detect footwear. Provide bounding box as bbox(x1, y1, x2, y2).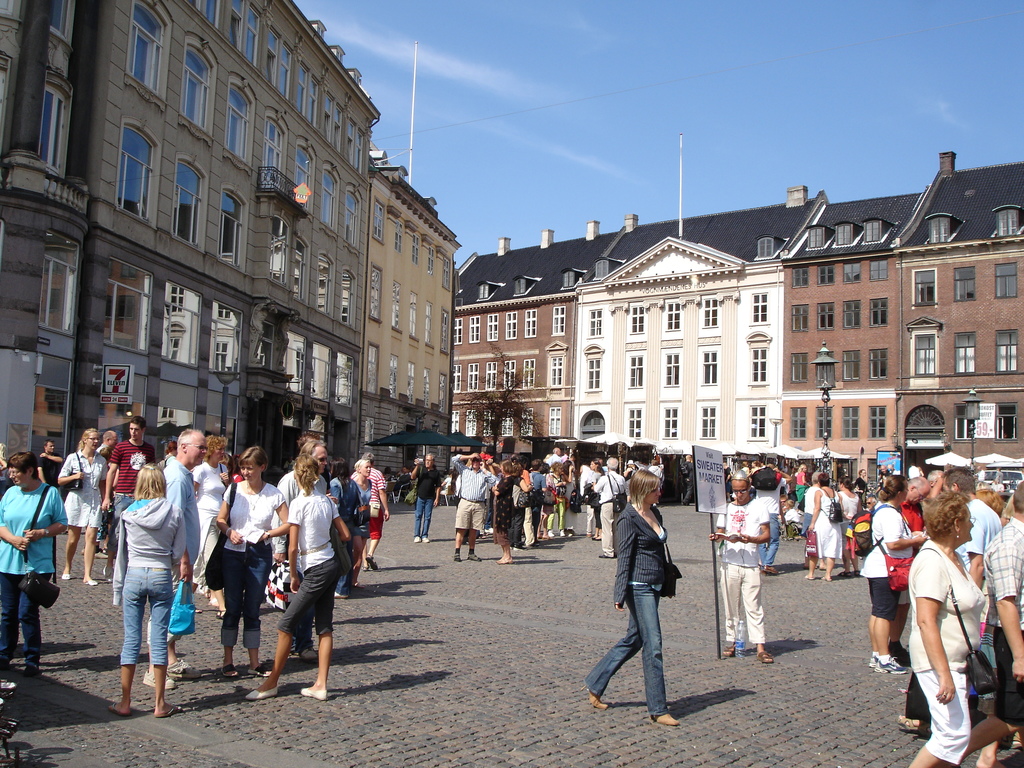
bbox(726, 638, 751, 657).
